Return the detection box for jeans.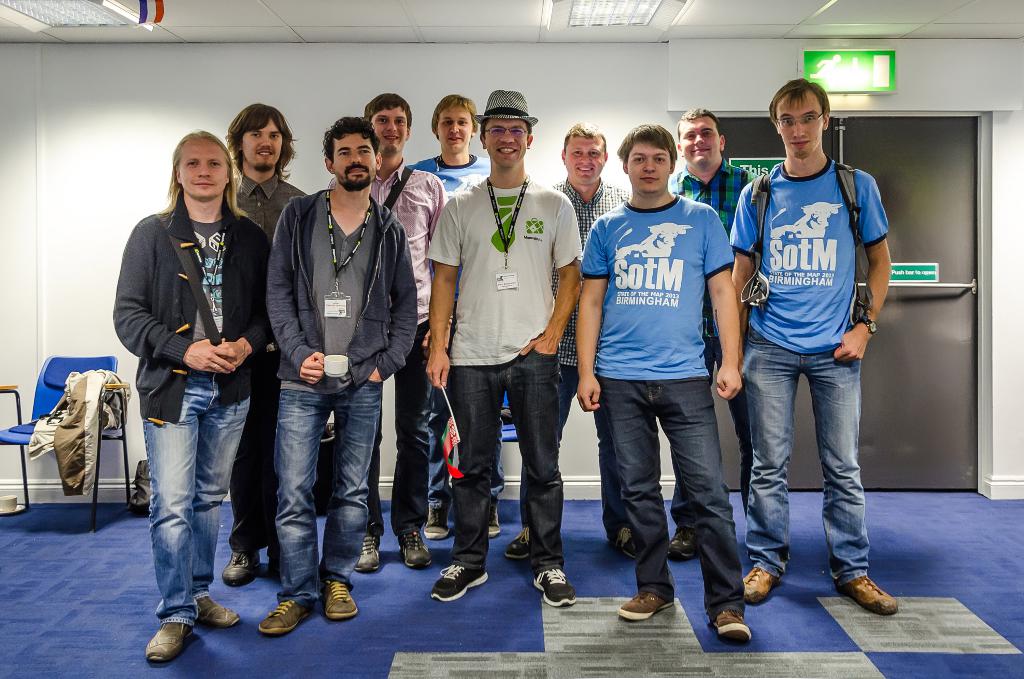
Rect(365, 318, 444, 543).
